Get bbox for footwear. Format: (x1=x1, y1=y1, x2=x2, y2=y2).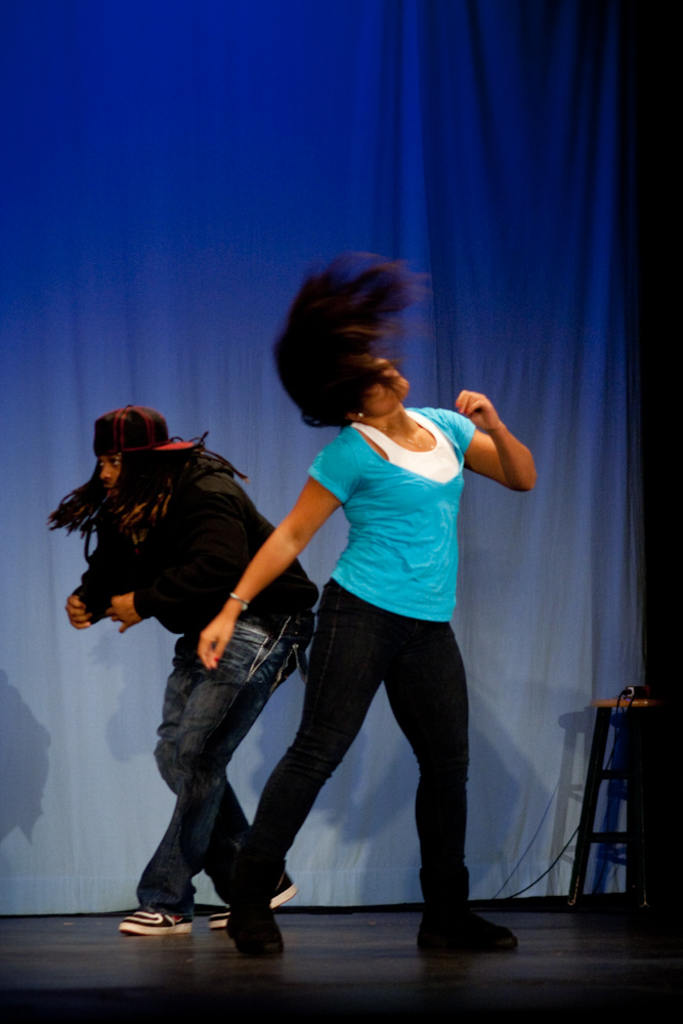
(x1=423, y1=890, x2=507, y2=961).
